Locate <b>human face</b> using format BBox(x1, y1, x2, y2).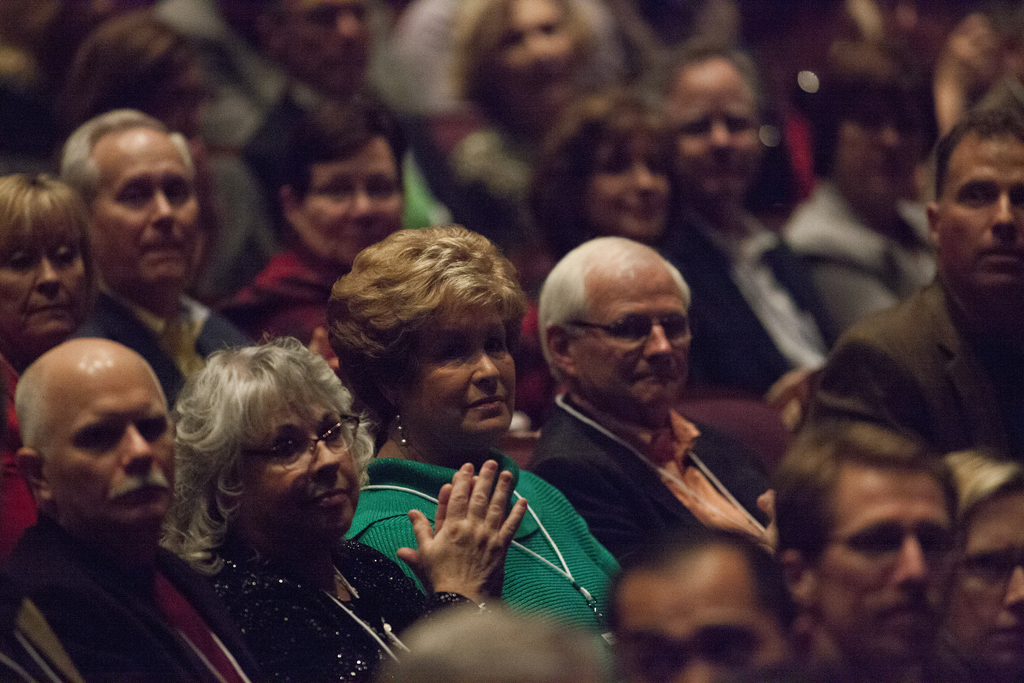
BBox(287, 133, 403, 276).
